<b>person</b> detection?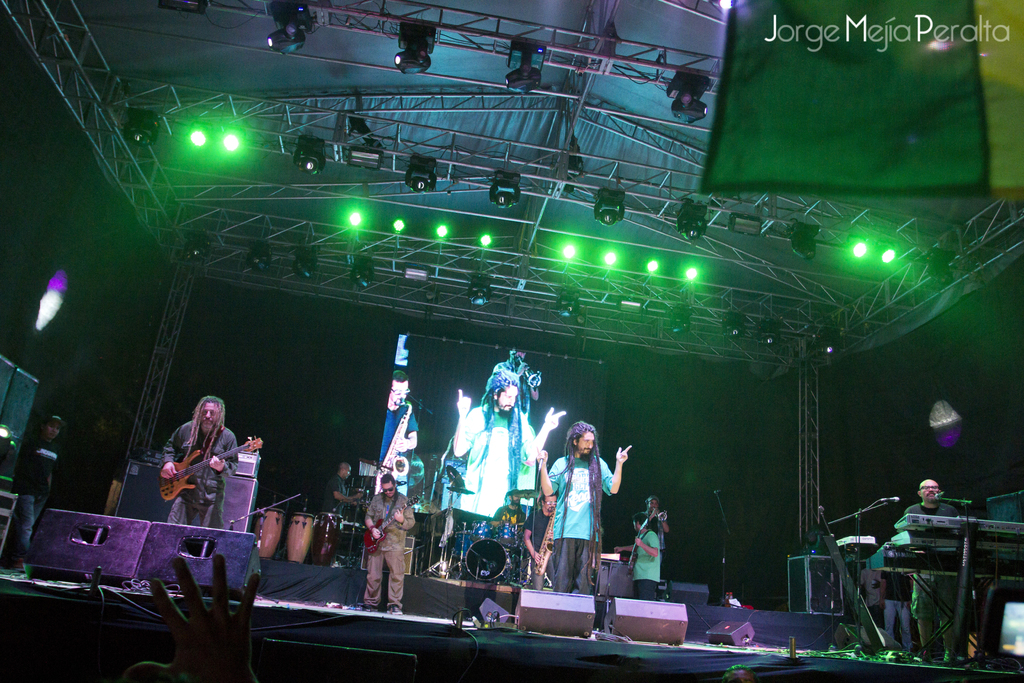
{"x1": 611, "y1": 515, "x2": 664, "y2": 597}
